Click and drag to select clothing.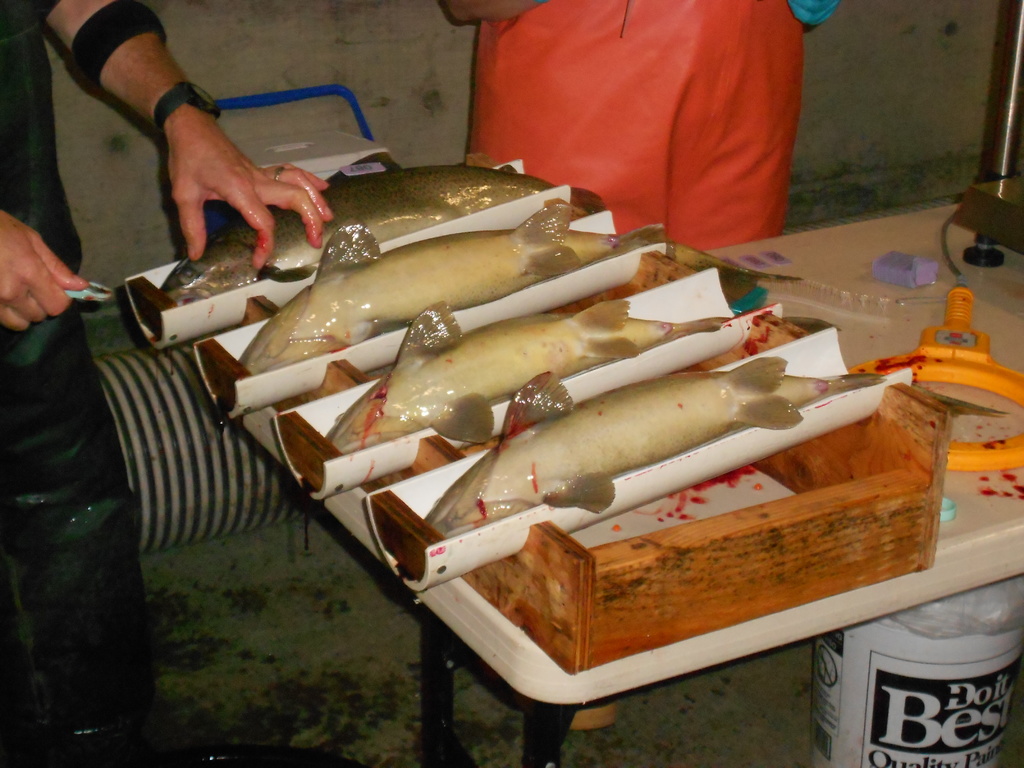
Selection: BBox(0, 0, 140, 767).
